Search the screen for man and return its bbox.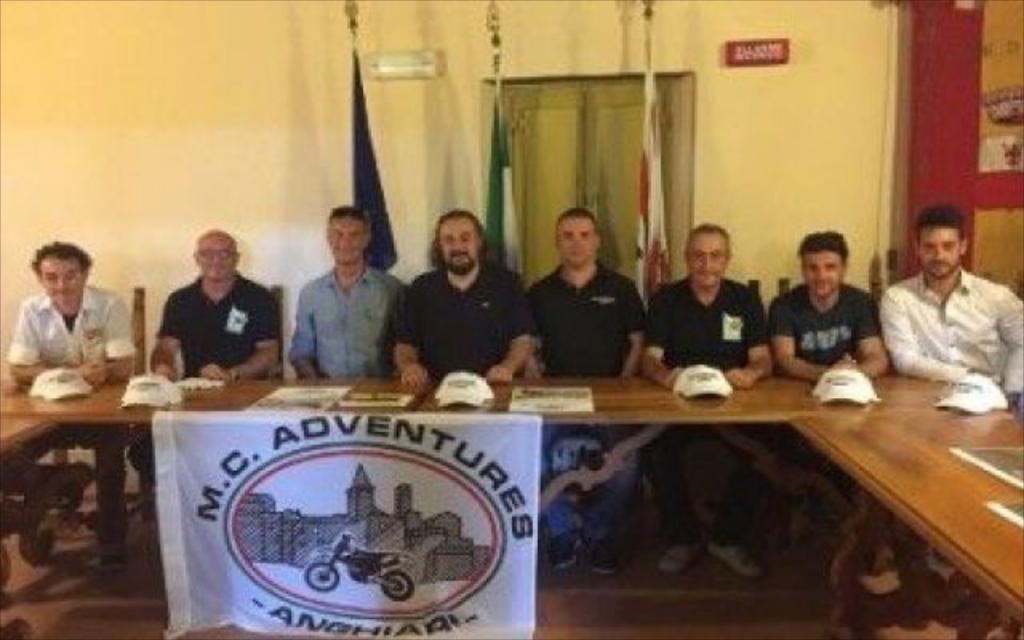
Found: 771, 232, 890, 382.
